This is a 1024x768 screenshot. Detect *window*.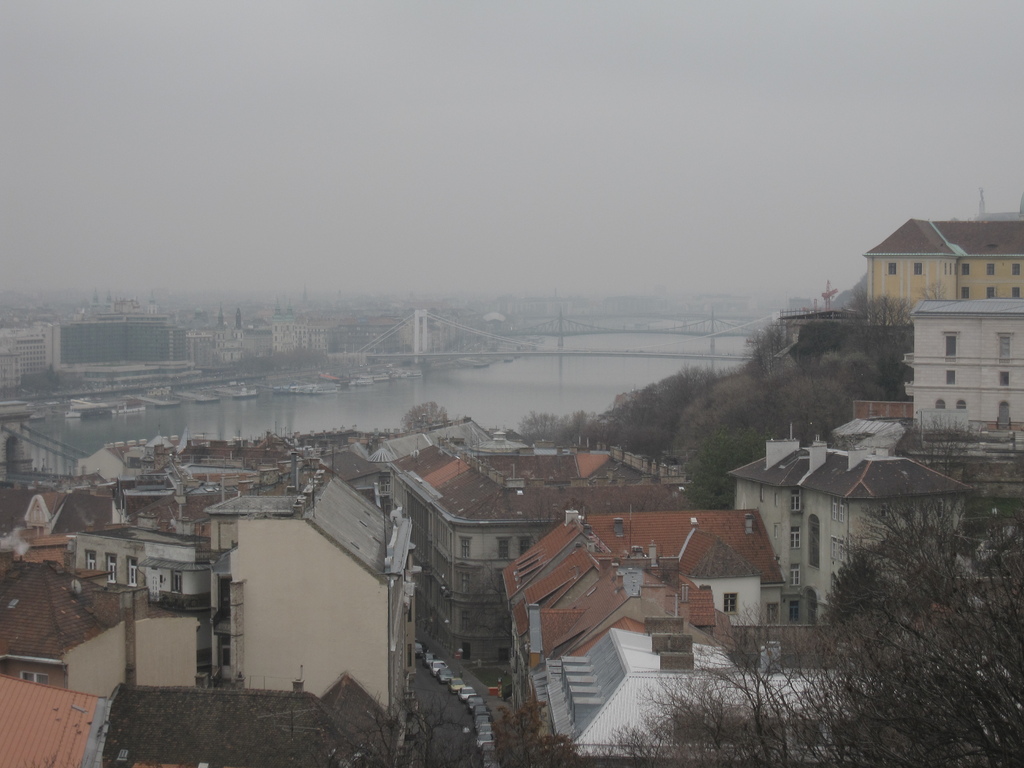
{"left": 792, "top": 564, "right": 803, "bottom": 585}.
